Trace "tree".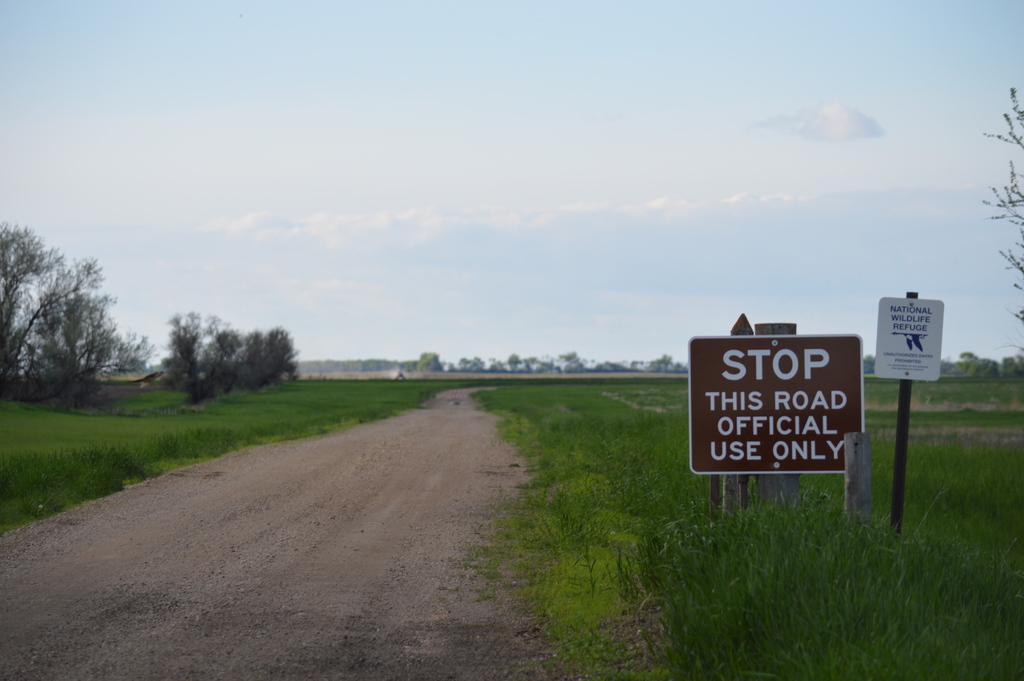
Traced to 414,343,442,373.
